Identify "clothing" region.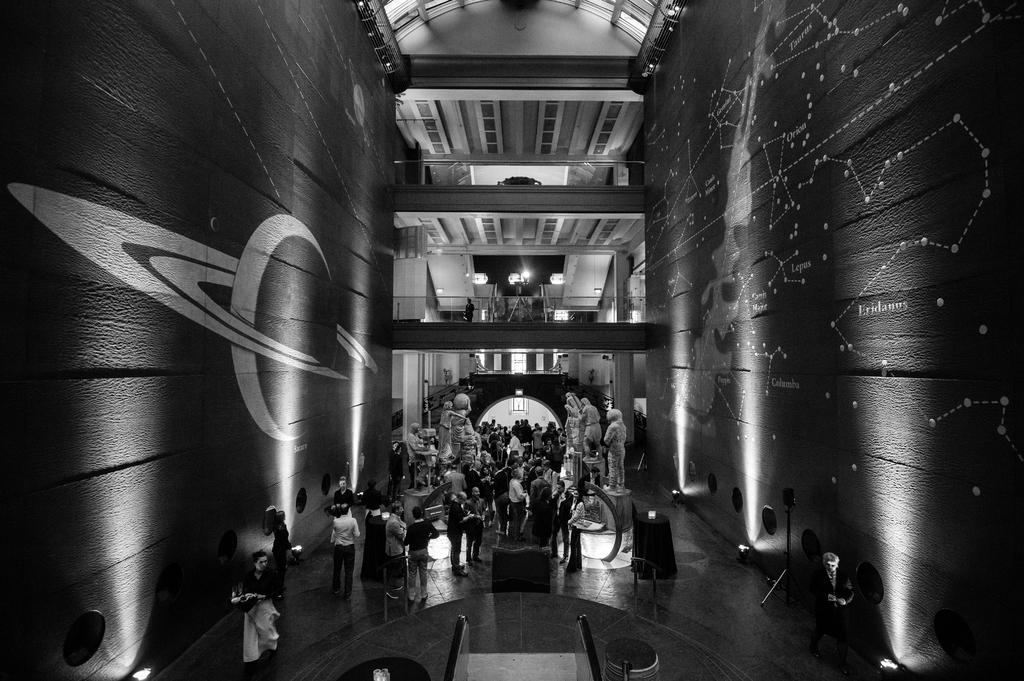
Region: [x1=270, y1=512, x2=299, y2=577].
